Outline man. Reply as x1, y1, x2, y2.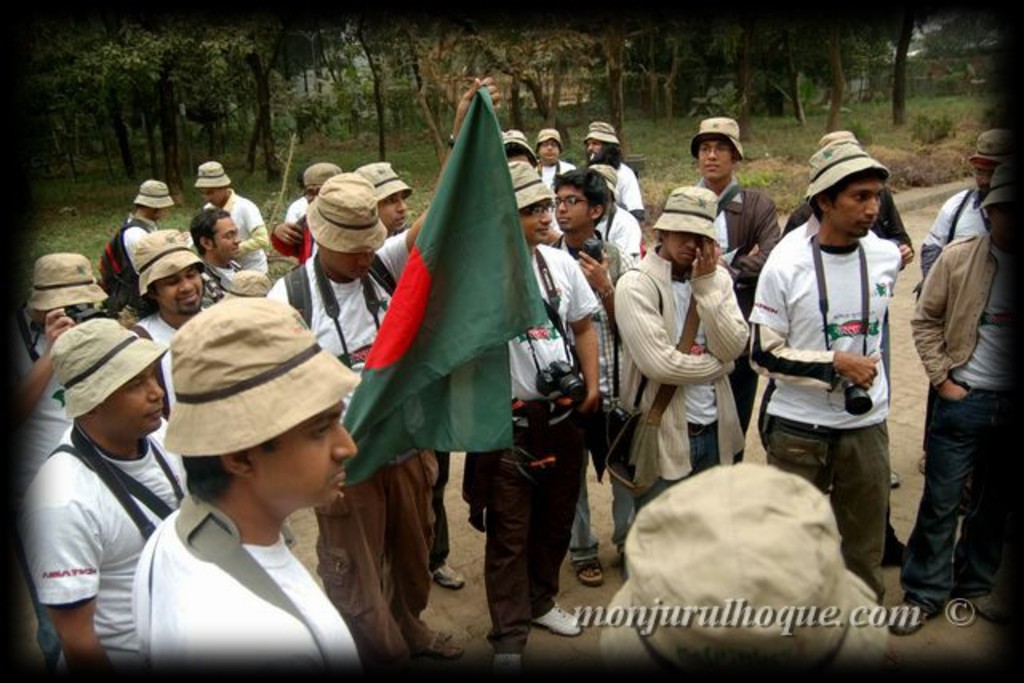
133, 286, 366, 681.
